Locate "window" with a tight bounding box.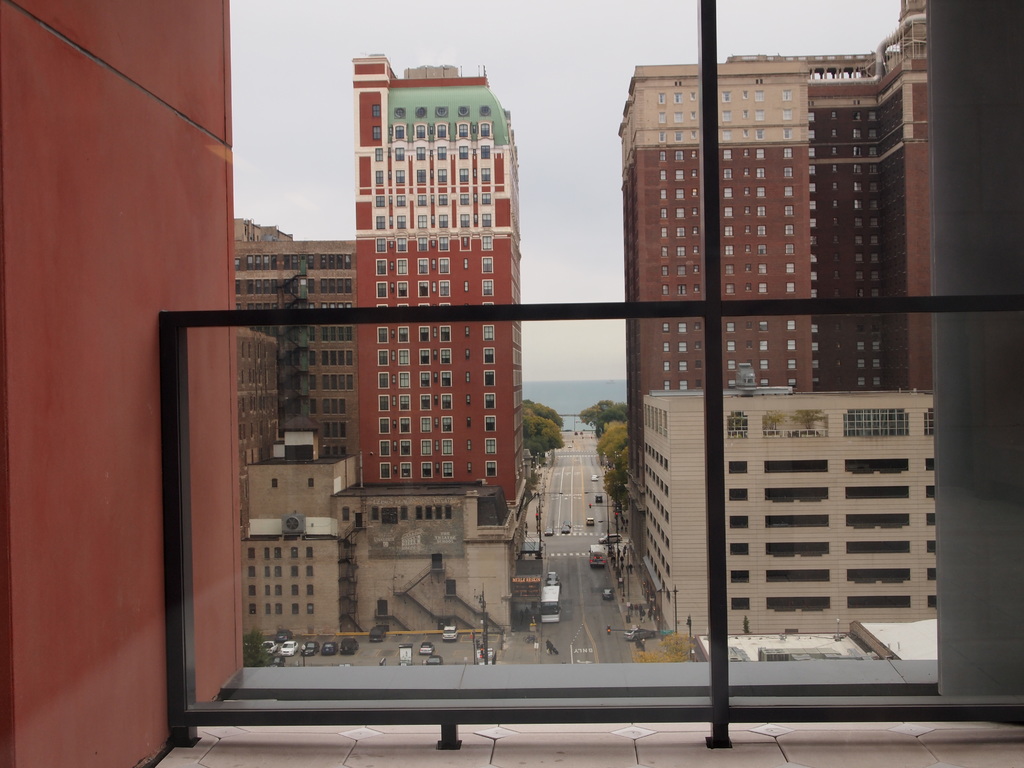
x1=459, y1=124, x2=468, y2=137.
